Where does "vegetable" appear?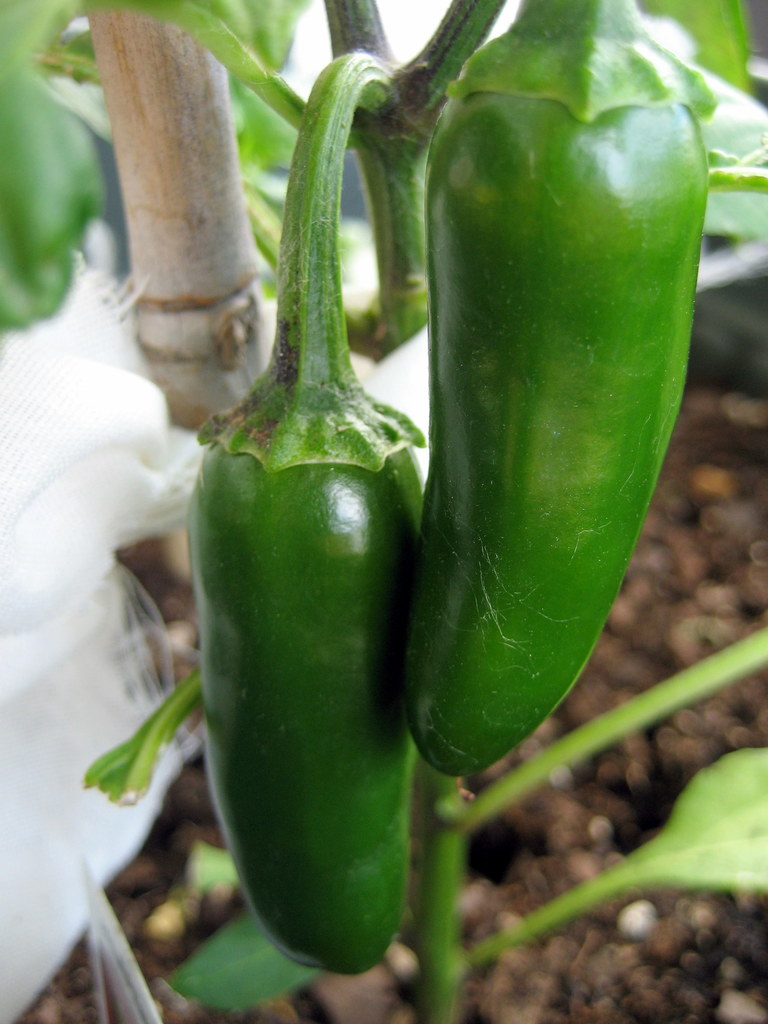
Appears at <region>404, 0, 712, 783</region>.
